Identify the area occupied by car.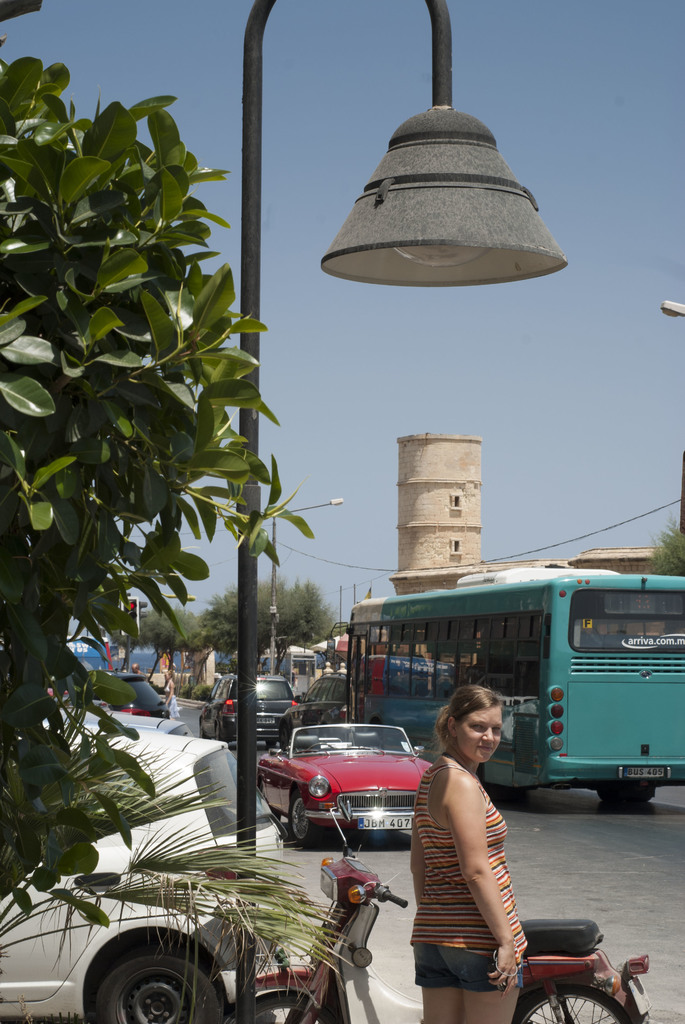
Area: 48/704/190/739.
